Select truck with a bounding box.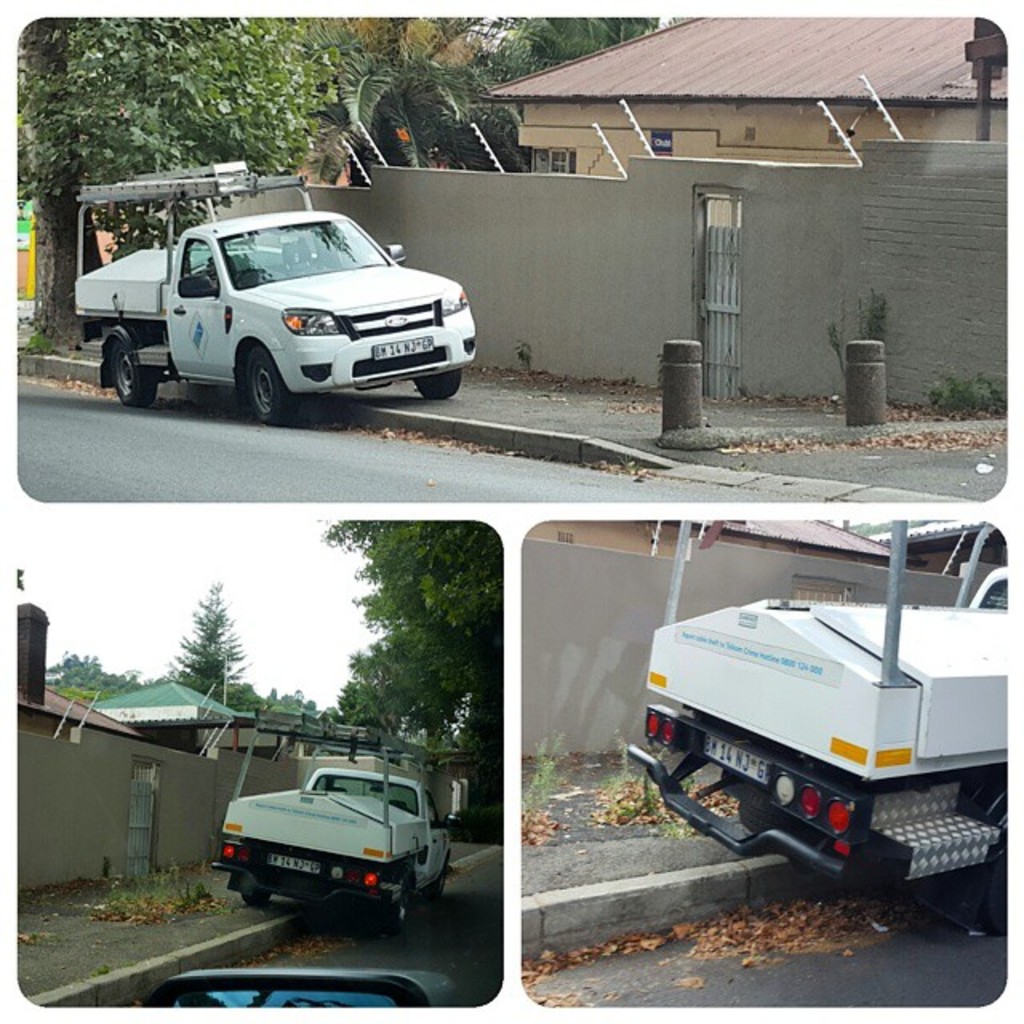
(210, 744, 461, 930).
